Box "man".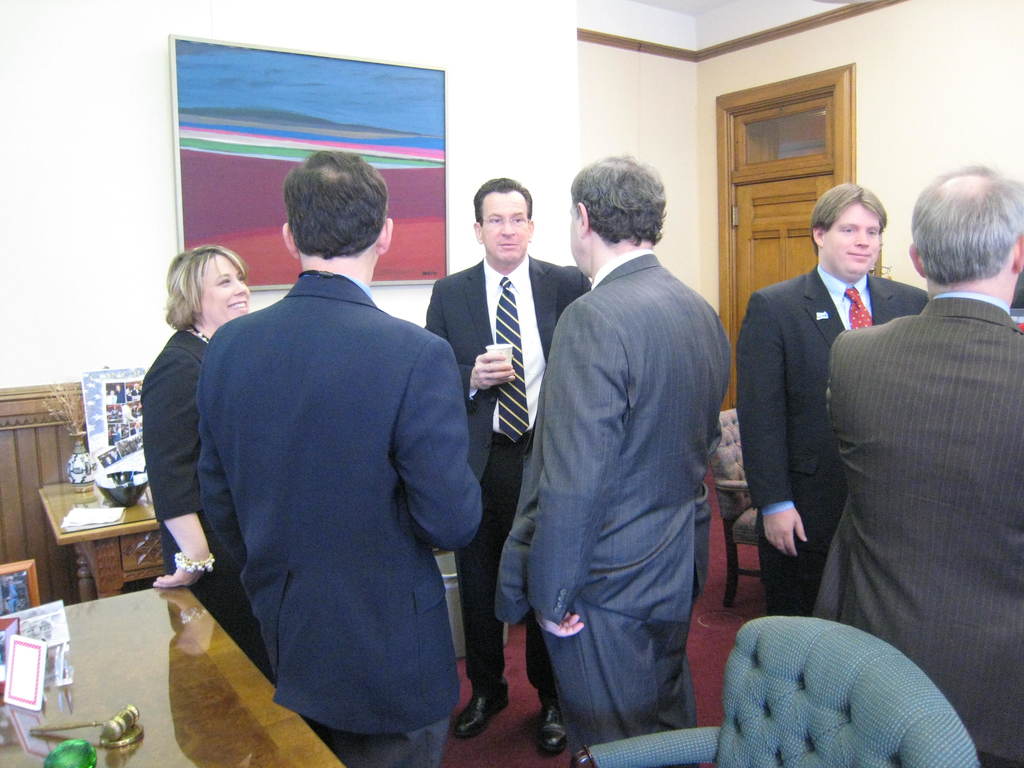
bbox=[732, 180, 933, 614].
